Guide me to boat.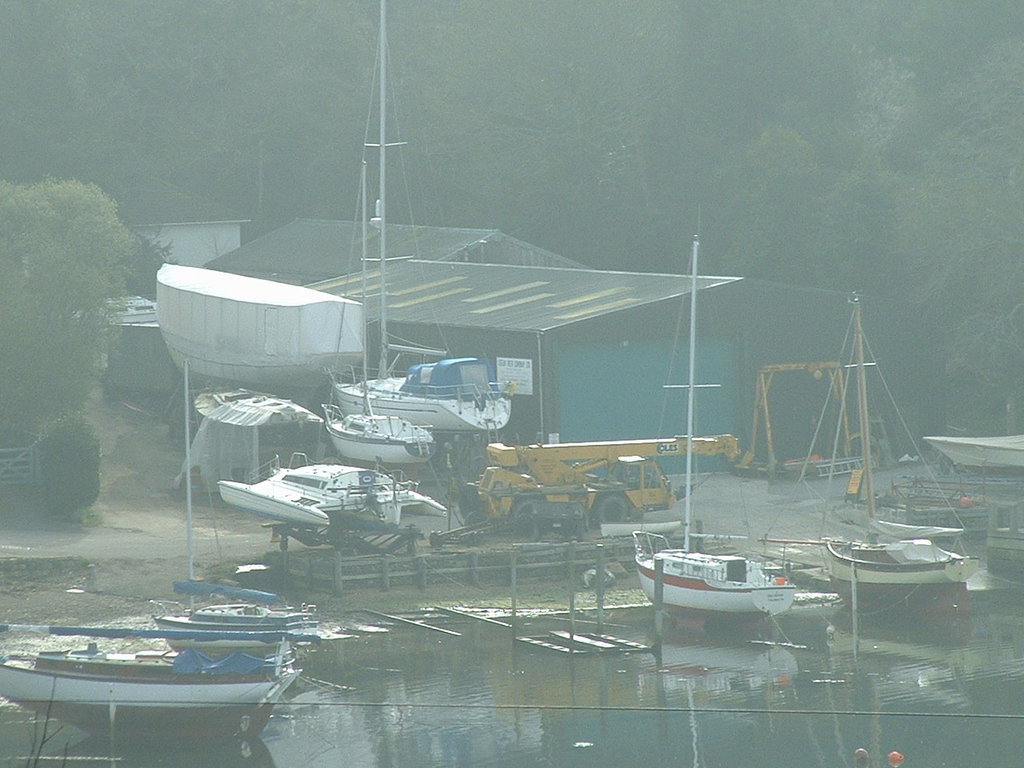
Guidance: crop(928, 423, 1023, 465).
